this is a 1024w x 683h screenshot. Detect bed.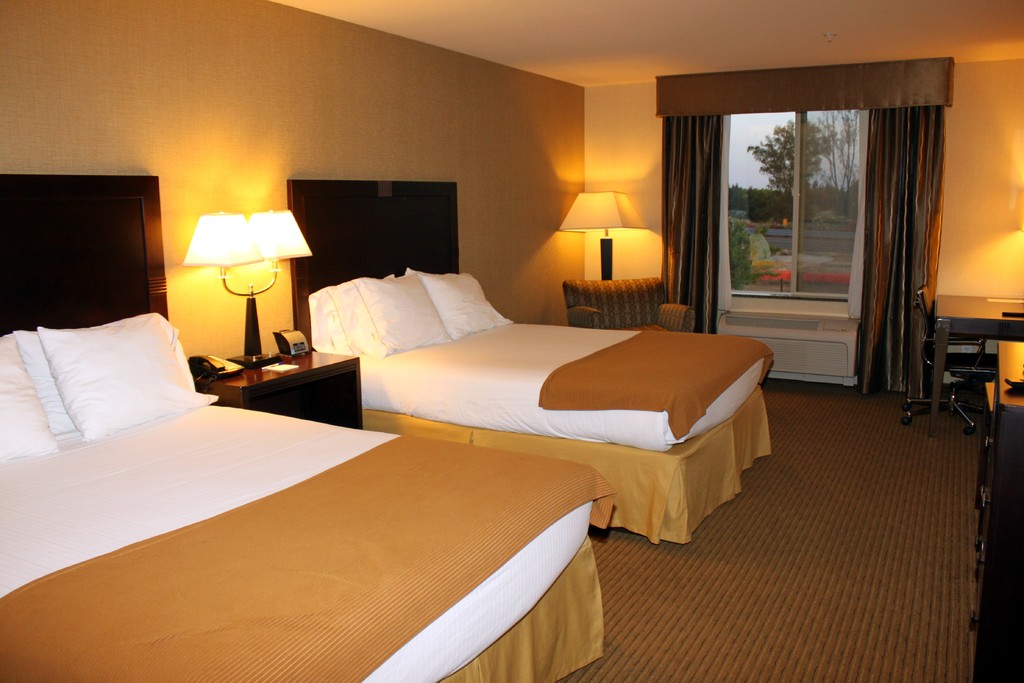
region(0, 173, 621, 682).
